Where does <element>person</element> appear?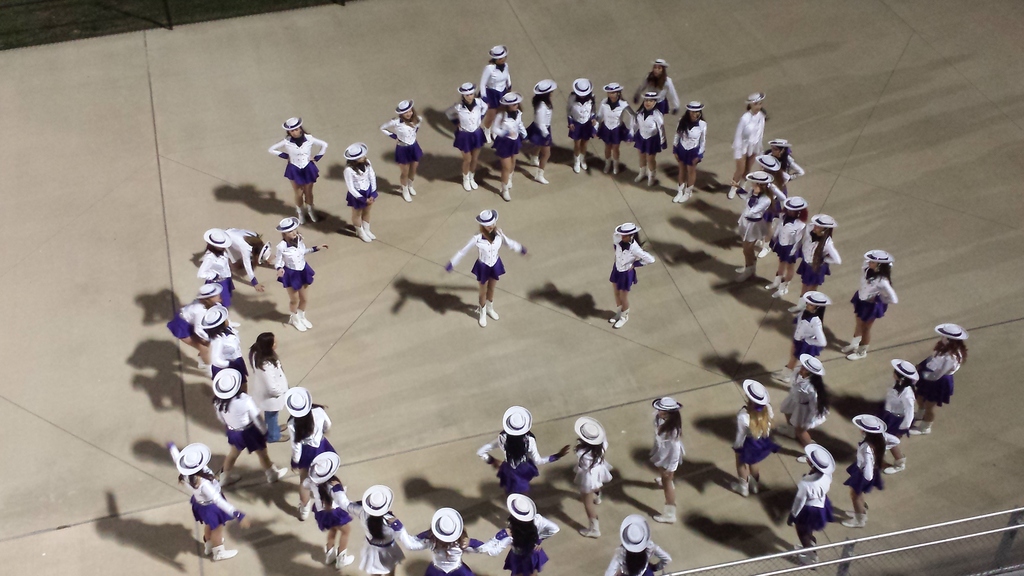
Appears at <region>440, 211, 531, 330</region>.
